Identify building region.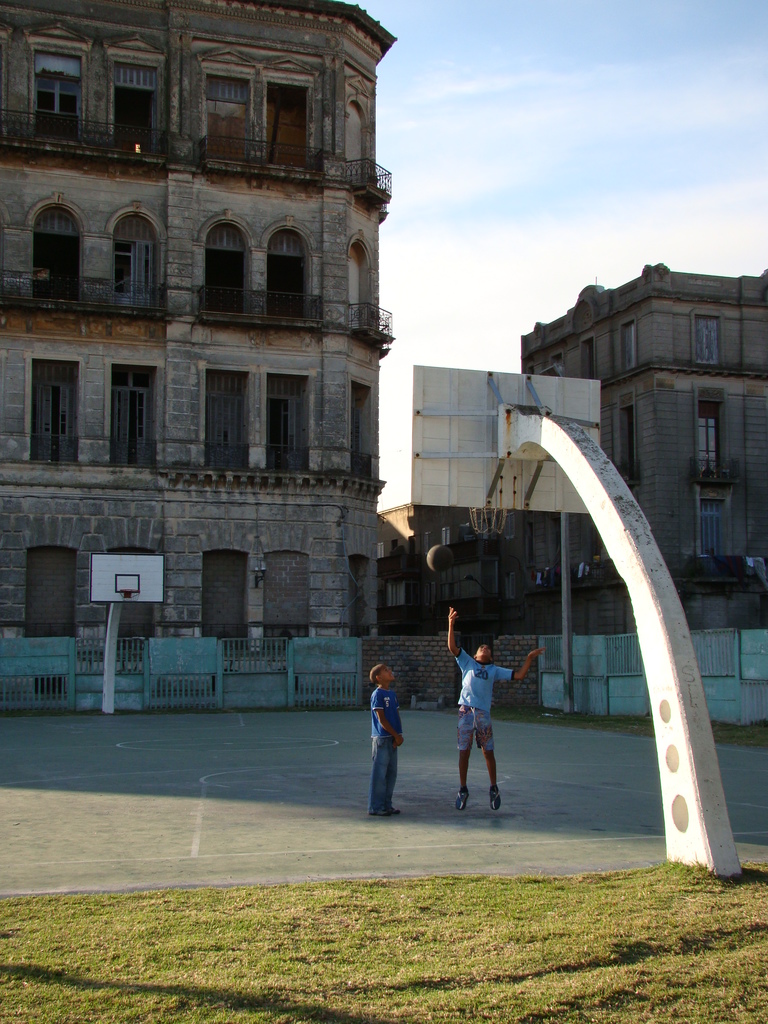
Region: BBox(374, 502, 518, 632).
